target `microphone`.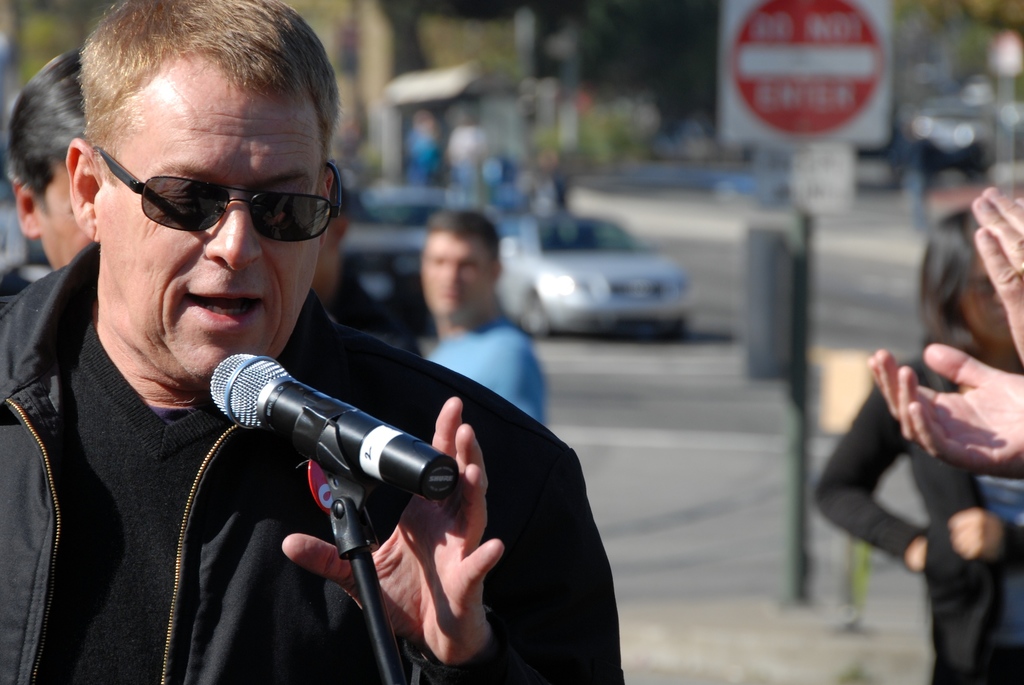
Target region: (left=193, top=357, right=449, bottom=531).
